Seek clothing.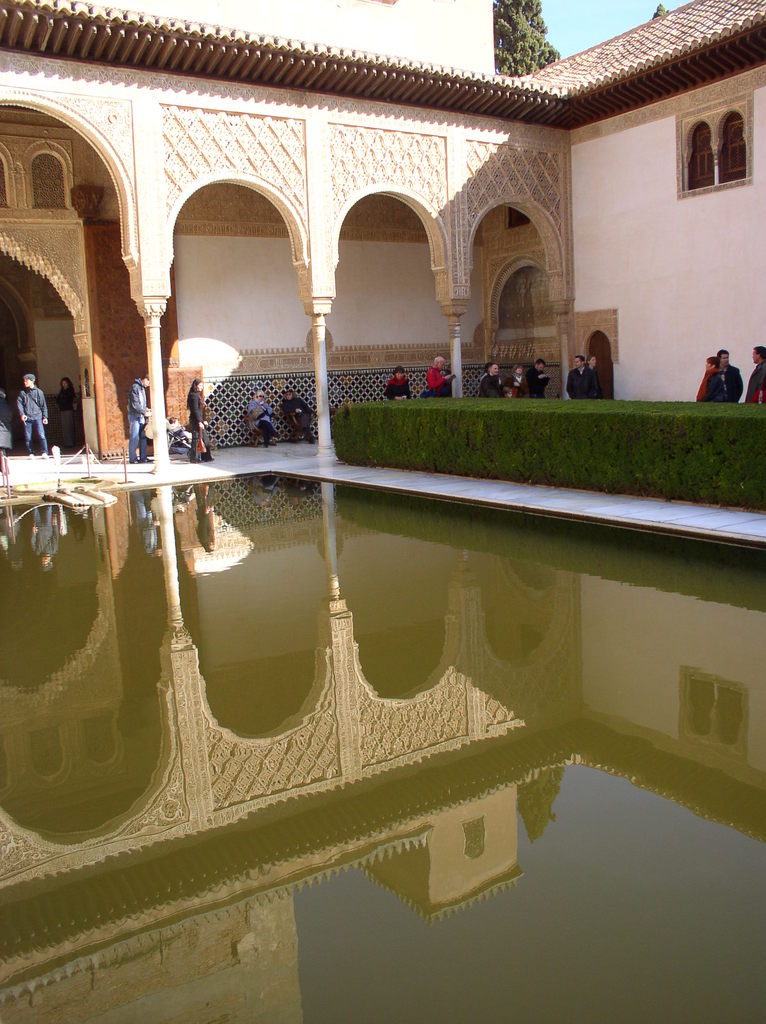
[x1=245, y1=400, x2=271, y2=456].
